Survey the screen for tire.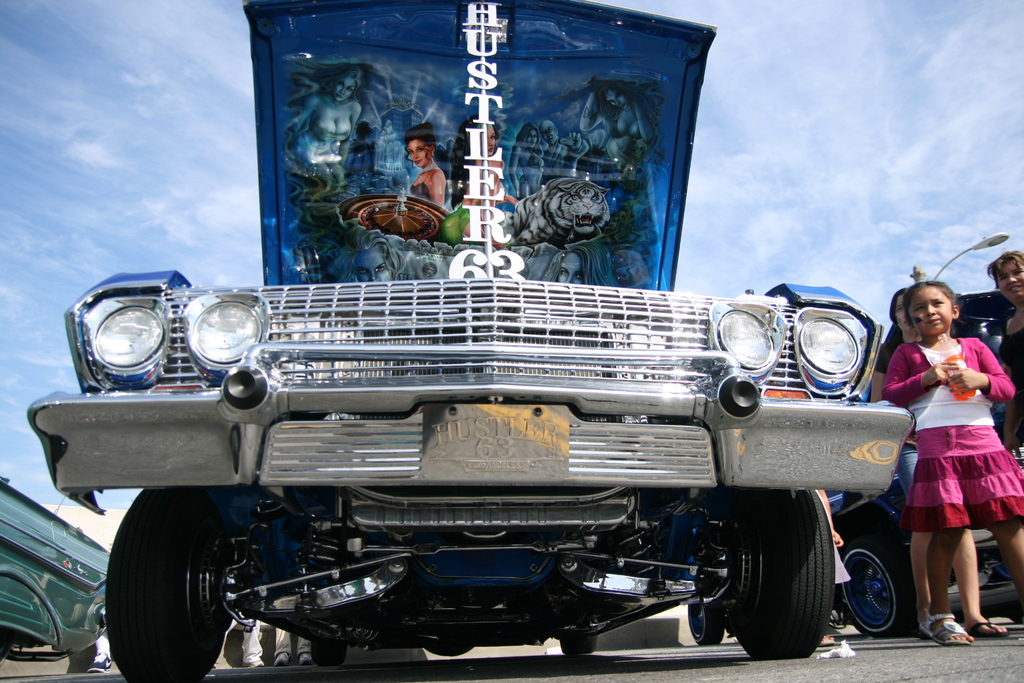
Survey found: <region>102, 494, 238, 677</region>.
